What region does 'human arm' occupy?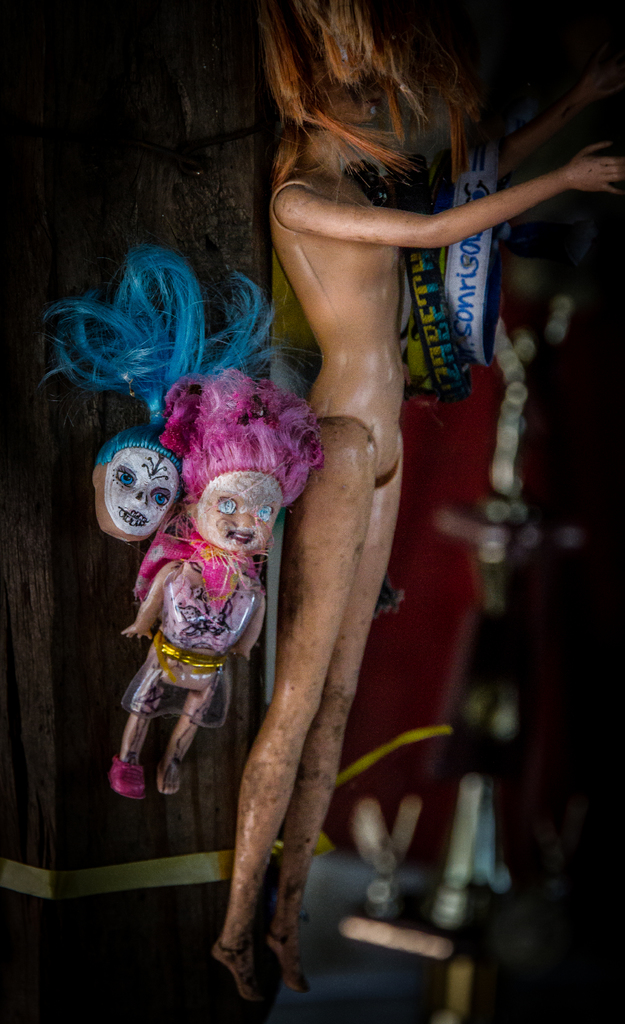
(279,135,622,255).
